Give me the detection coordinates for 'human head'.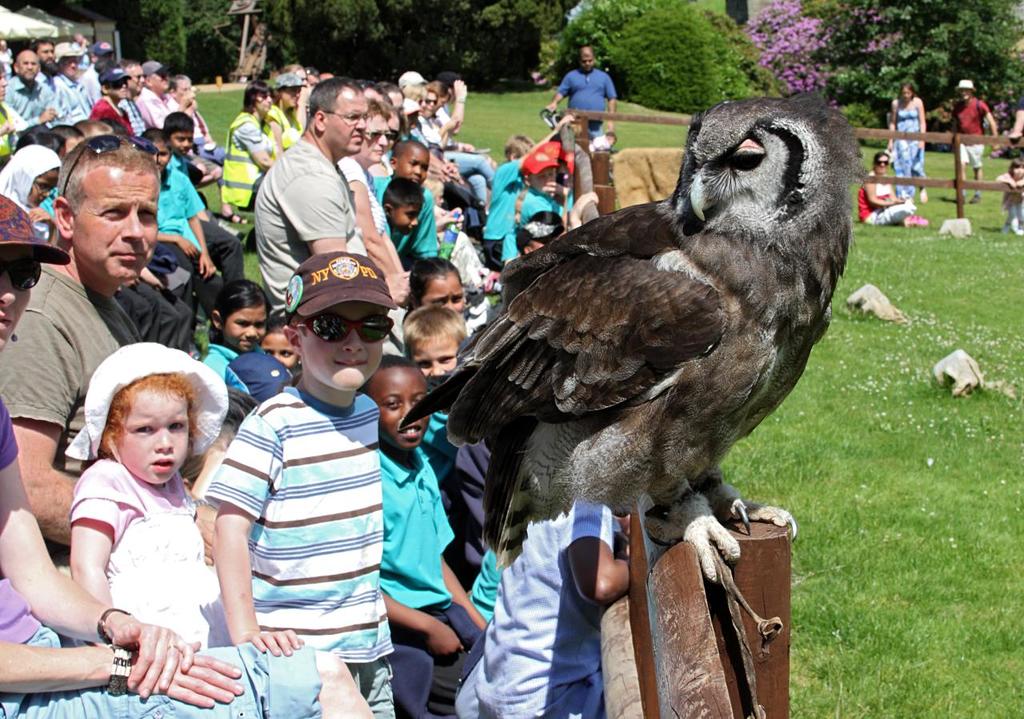
select_region(264, 252, 406, 407).
